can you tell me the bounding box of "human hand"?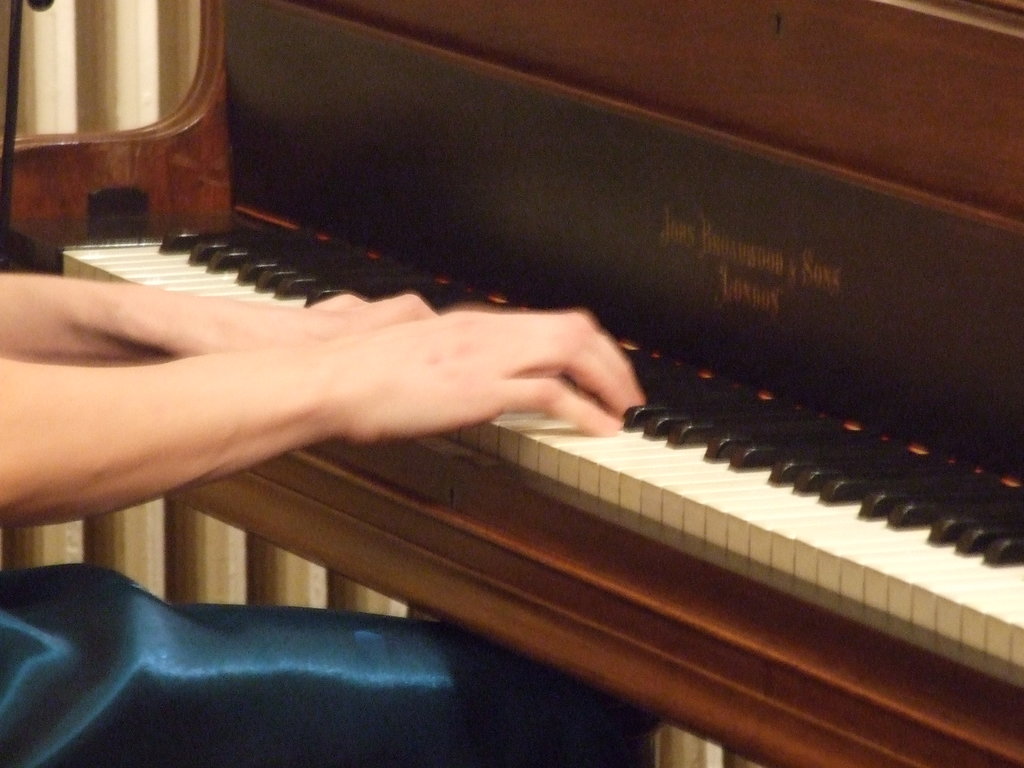
(187, 292, 436, 360).
